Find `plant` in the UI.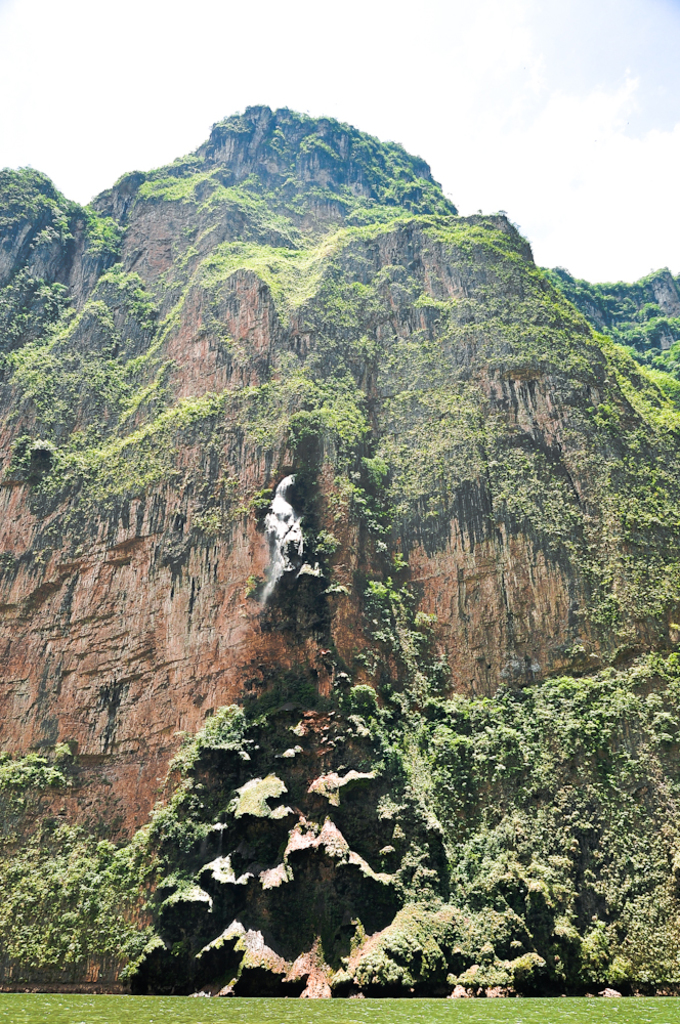
UI element at x1=171, y1=937, x2=186, y2=956.
